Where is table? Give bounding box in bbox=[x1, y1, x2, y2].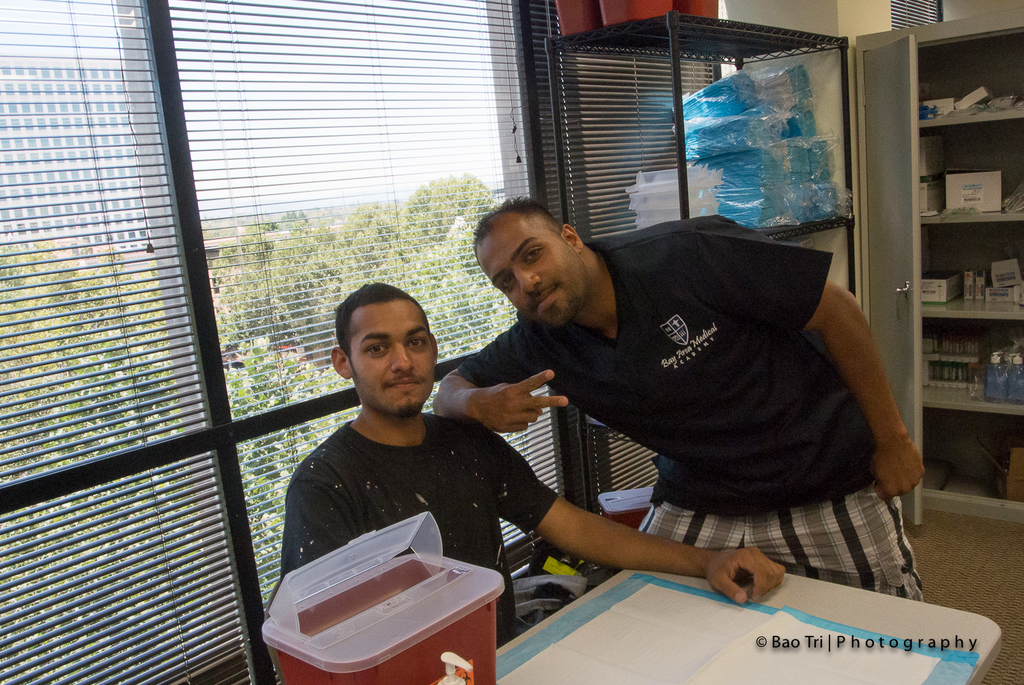
bbox=[494, 564, 954, 672].
